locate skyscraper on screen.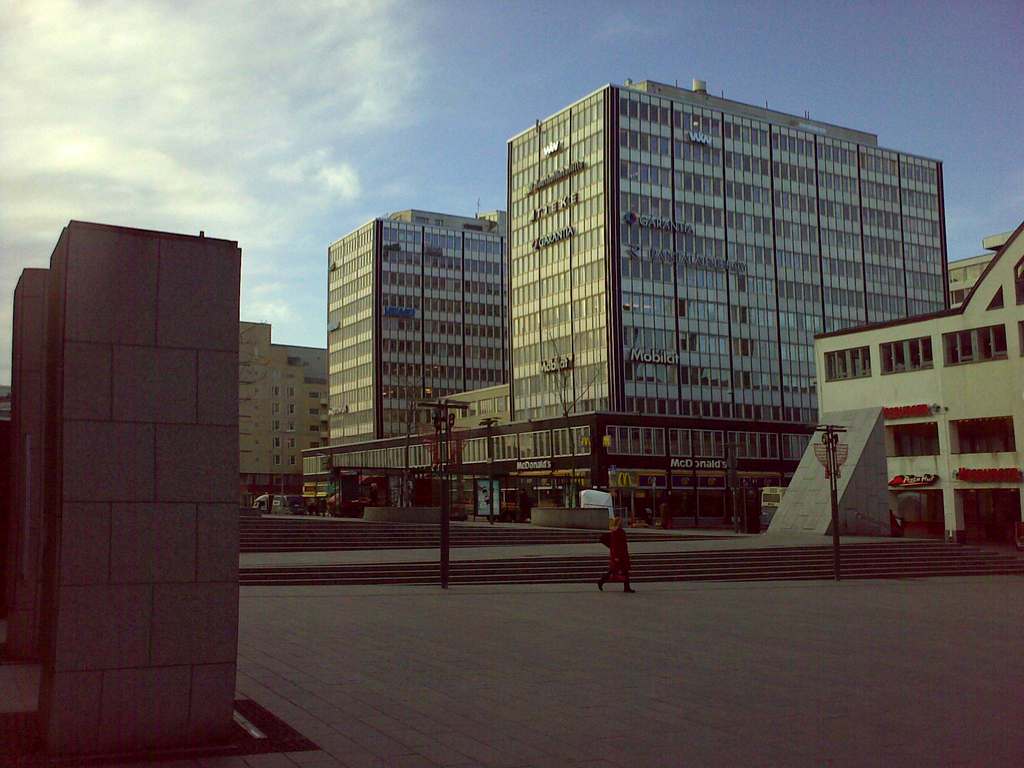
On screen at <bbox>500, 72, 957, 507</bbox>.
